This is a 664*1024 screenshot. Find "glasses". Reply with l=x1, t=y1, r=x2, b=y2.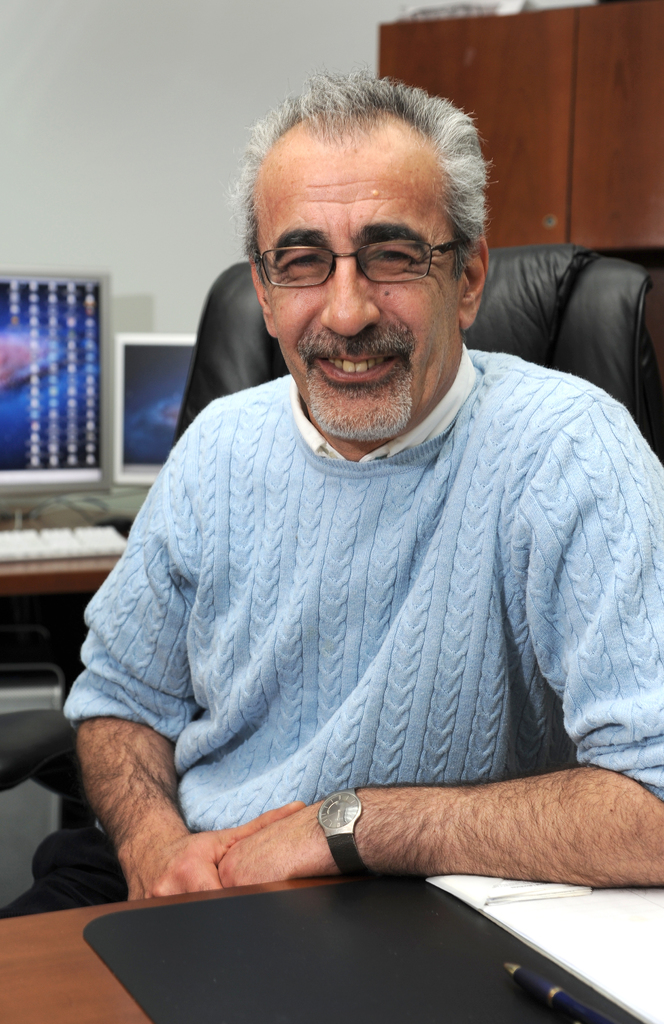
l=247, t=233, r=460, b=287.
